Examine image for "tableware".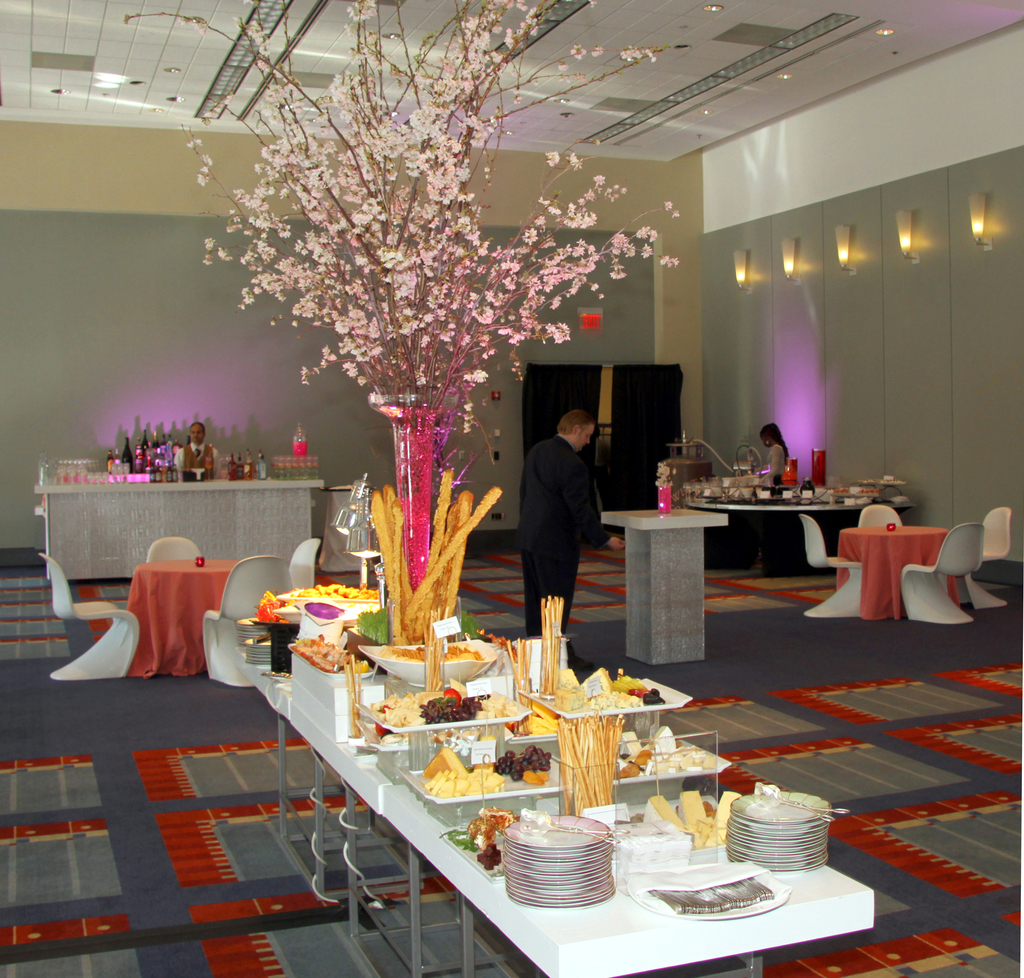
Examination result: select_region(522, 818, 625, 833).
